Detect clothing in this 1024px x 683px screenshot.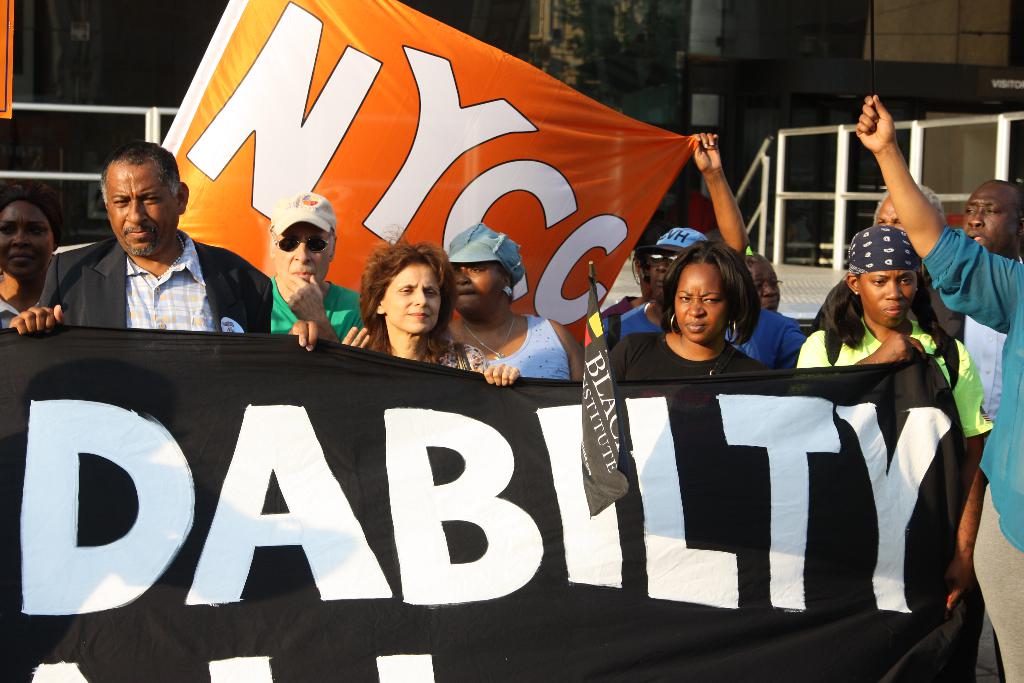
Detection: x1=26, y1=226, x2=282, y2=330.
